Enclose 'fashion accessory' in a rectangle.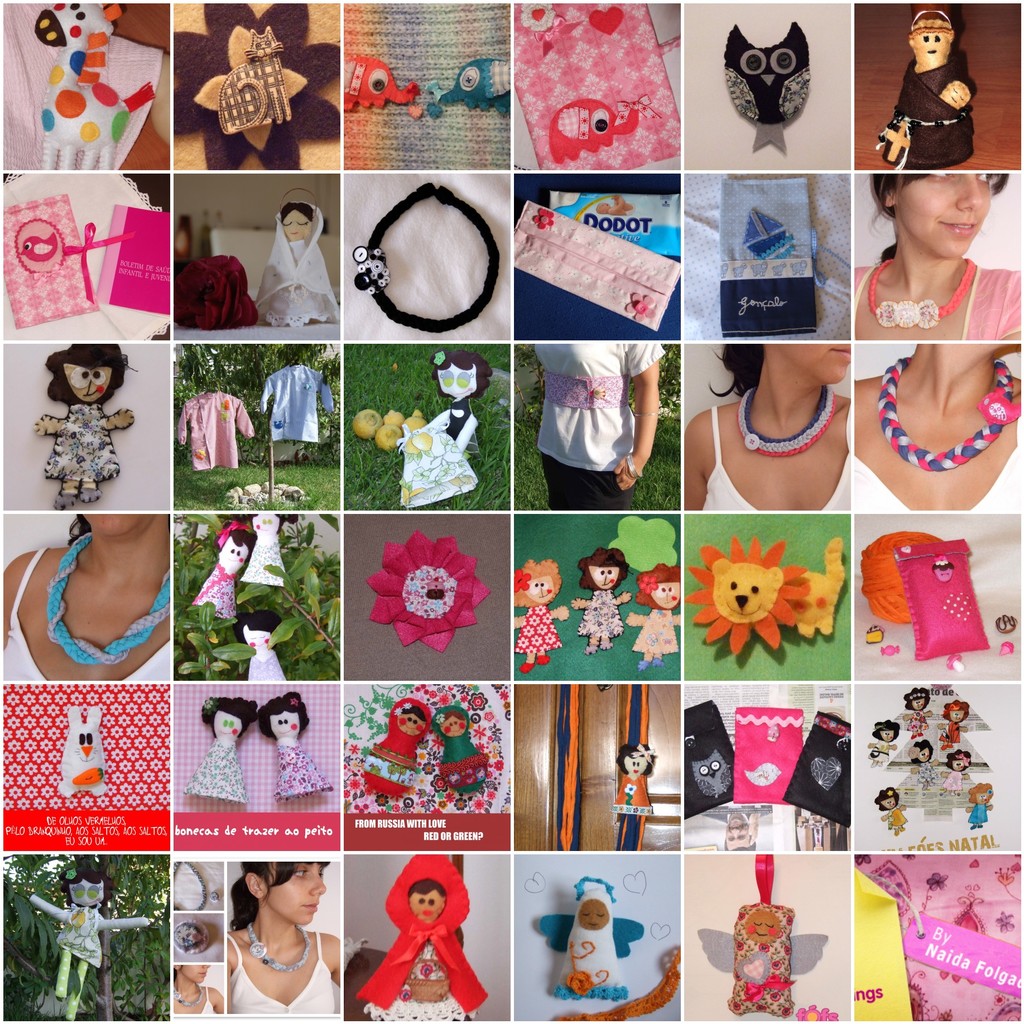
l=870, t=257, r=979, b=329.
